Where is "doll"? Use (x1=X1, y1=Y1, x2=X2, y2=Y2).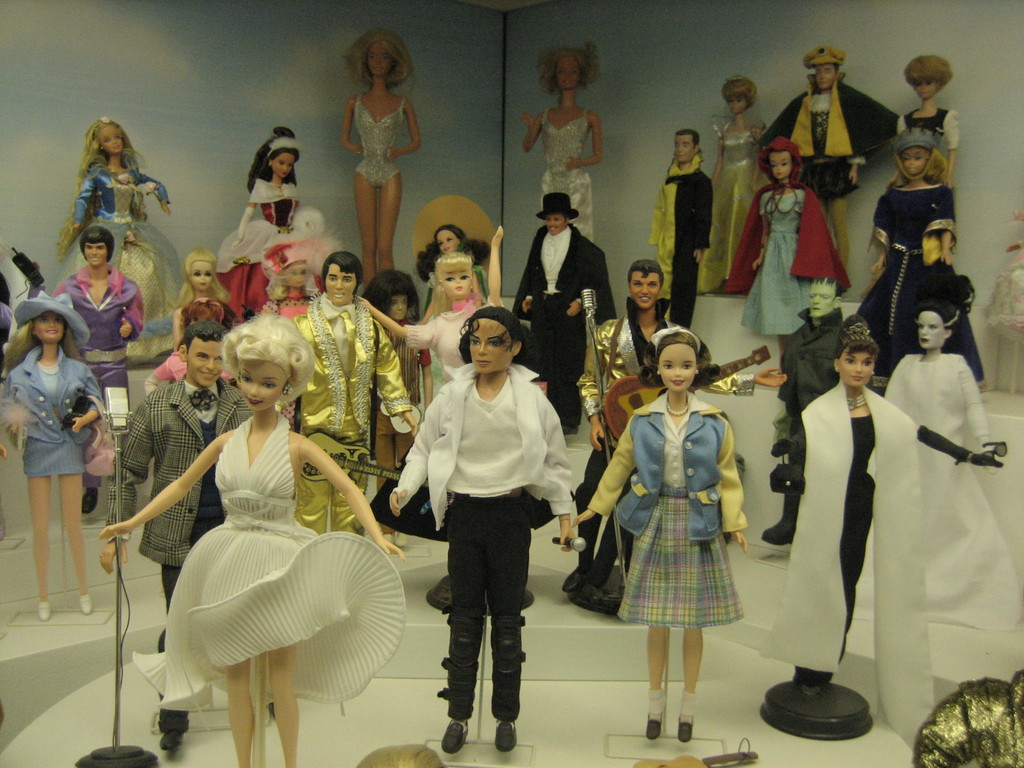
(x1=854, y1=130, x2=992, y2=382).
